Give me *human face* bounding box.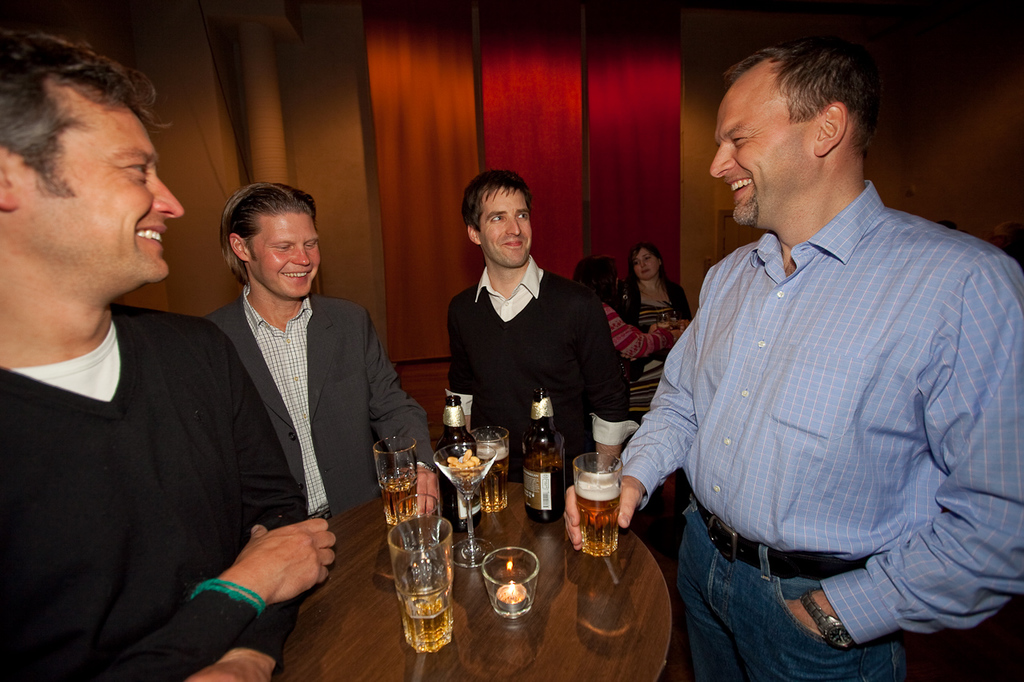
<region>631, 251, 662, 282</region>.
